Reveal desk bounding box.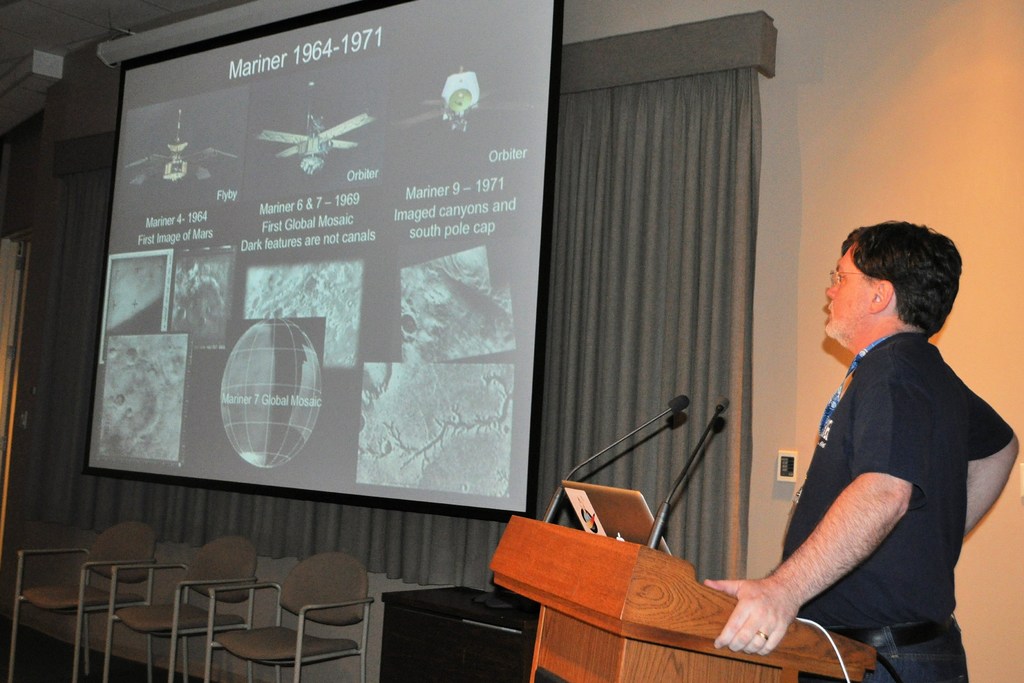
Revealed: rect(508, 461, 874, 677).
